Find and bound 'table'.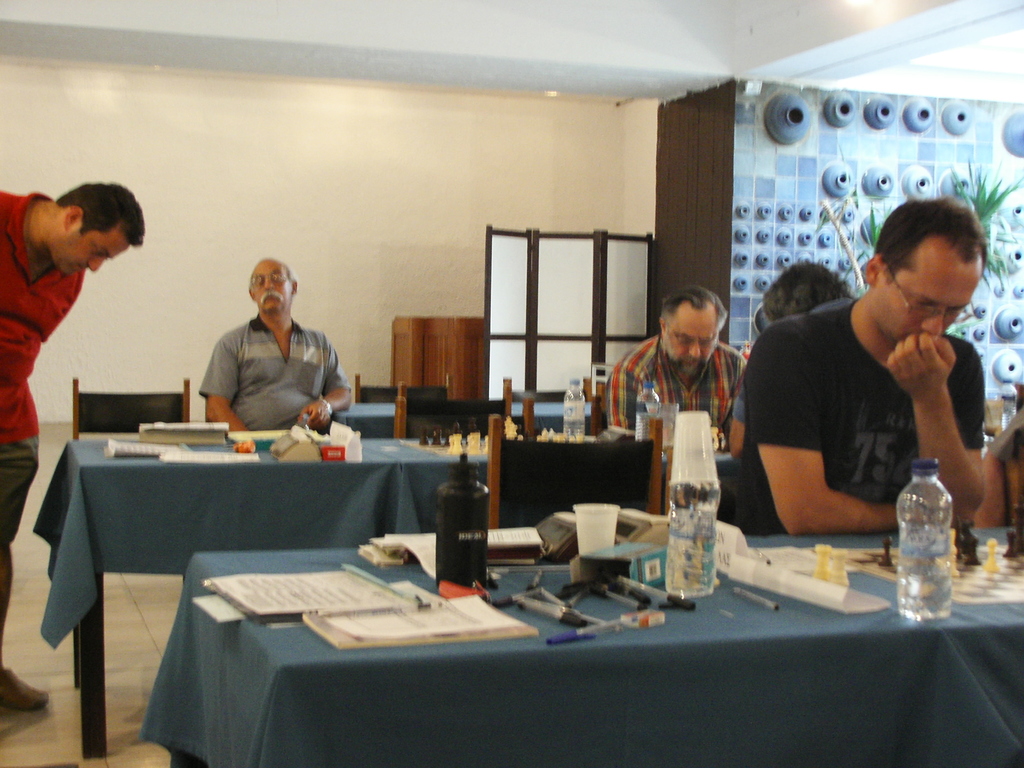
Bound: detection(334, 403, 592, 435).
